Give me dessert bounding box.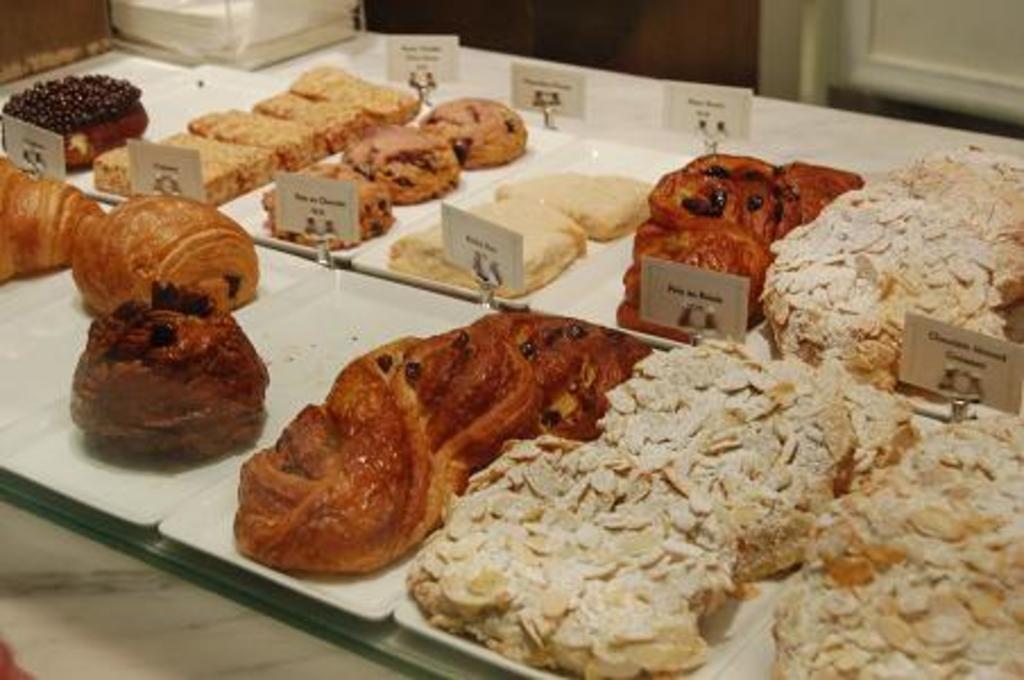
pyautogui.locateOnScreen(385, 170, 655, 297).
